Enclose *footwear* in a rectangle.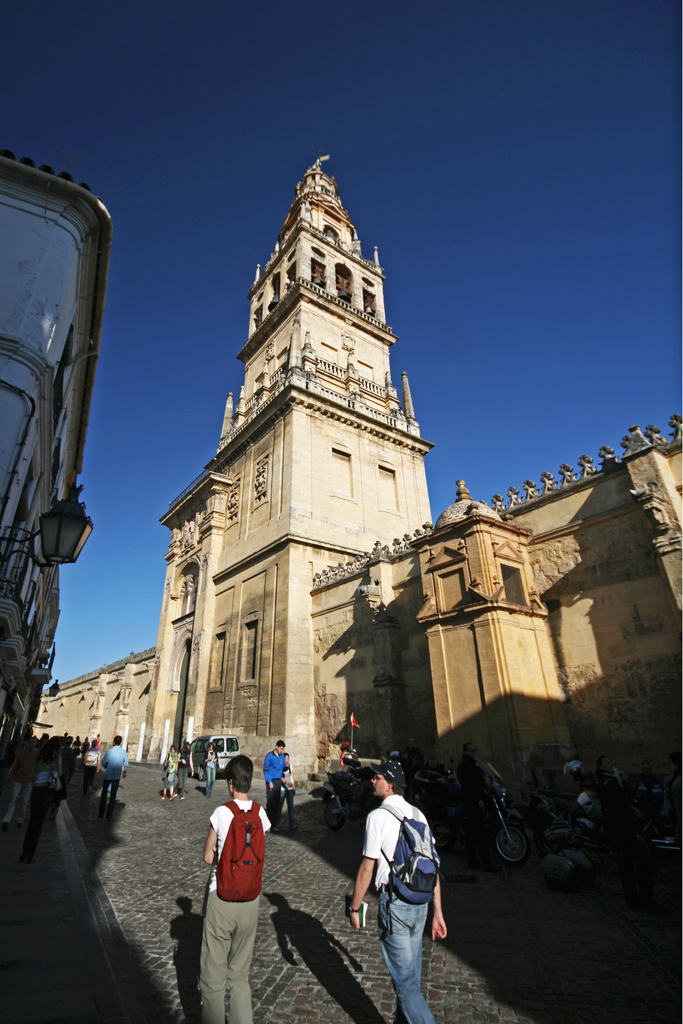
bbox(169, 790, 183, 805).
